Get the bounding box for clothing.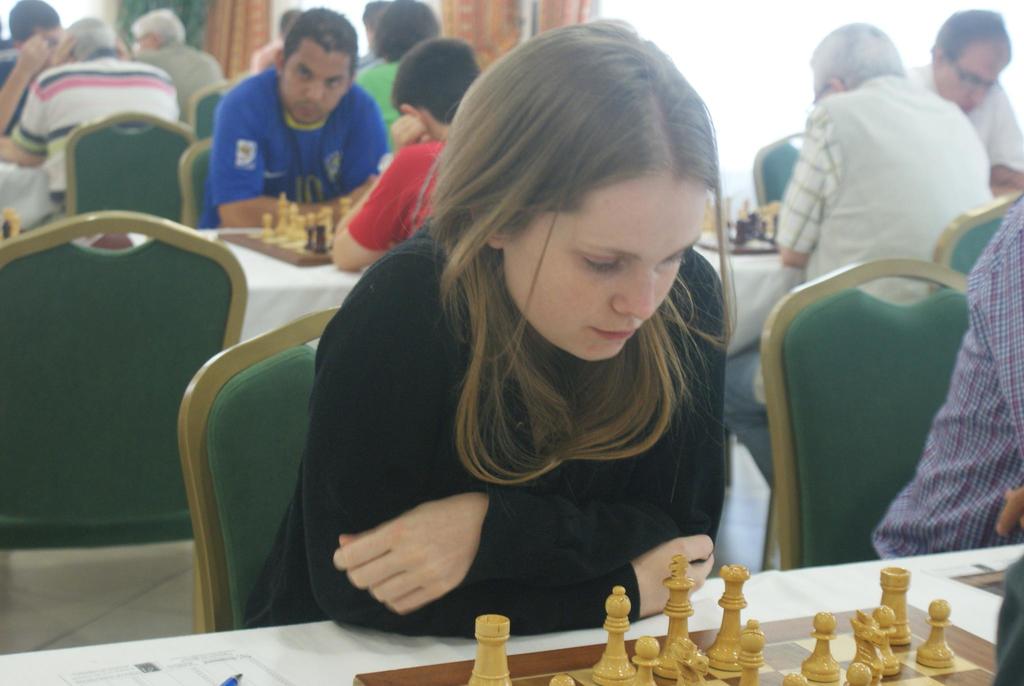
[10,48,180,248].
